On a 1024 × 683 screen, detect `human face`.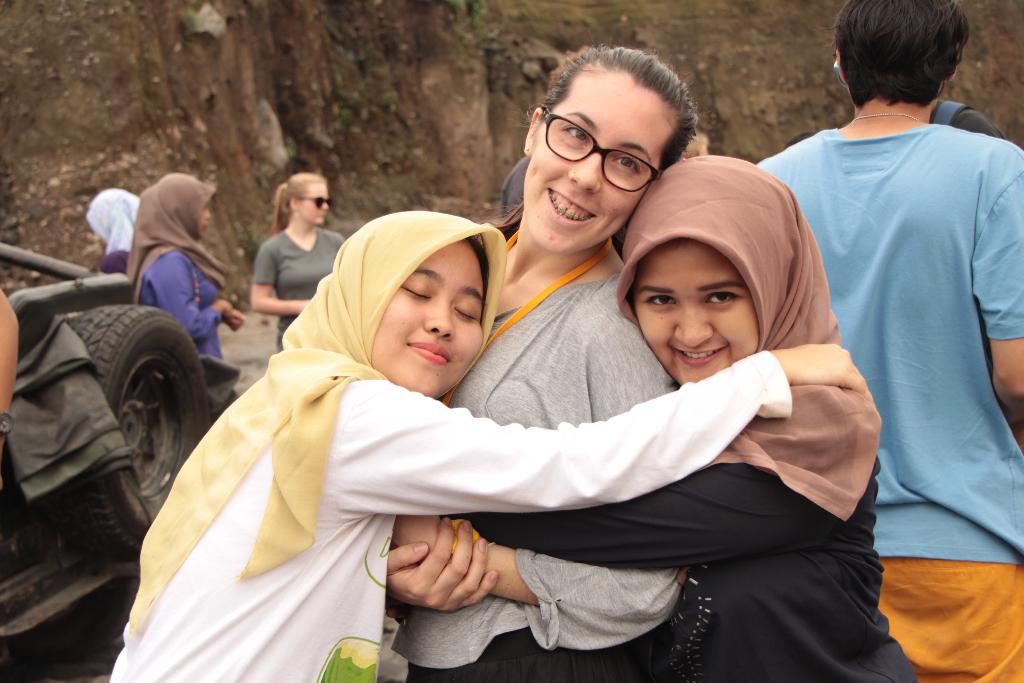
x1=369, y1=242, x2=486, y2=396.
